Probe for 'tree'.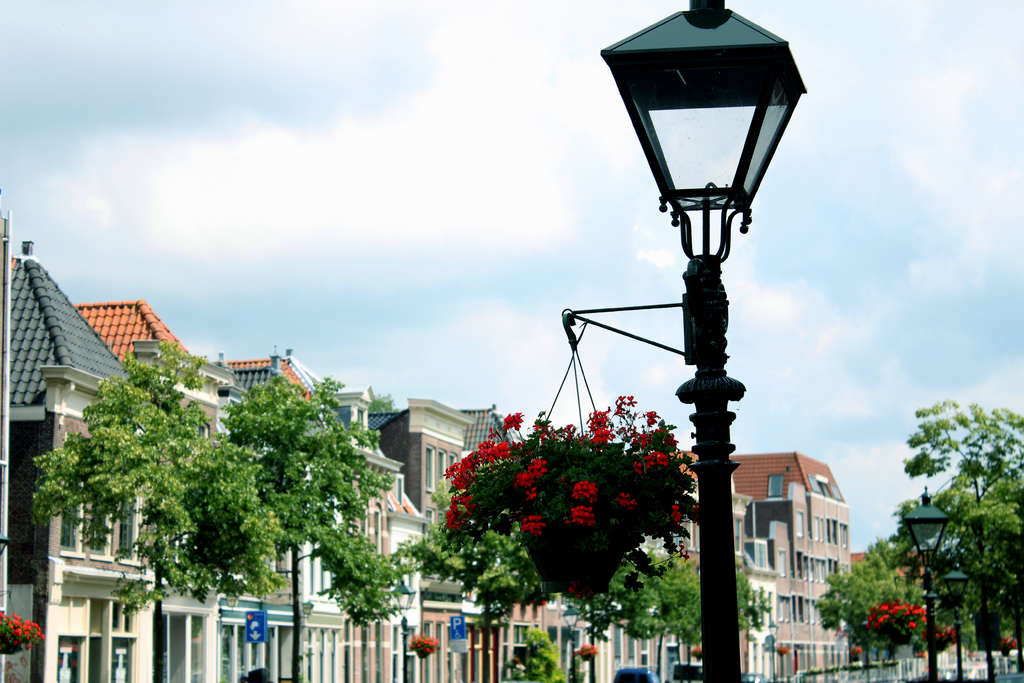
Probe result: pyautogui.locateOnScreen(29, 342, 294, 682).
